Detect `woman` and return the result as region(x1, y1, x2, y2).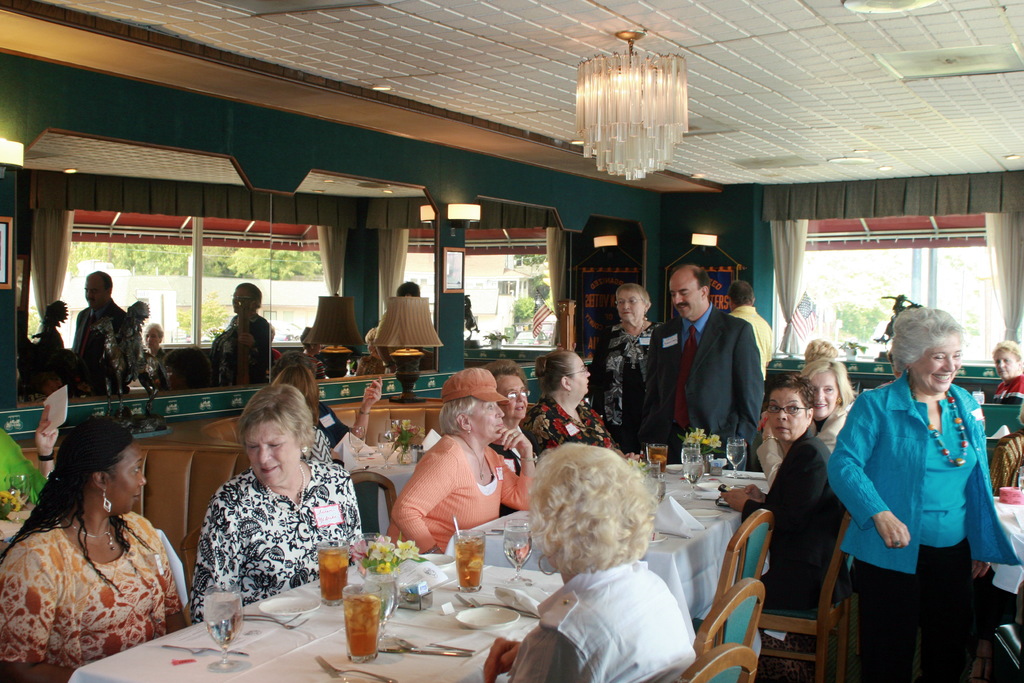
region(170, 369, 365, 631).
